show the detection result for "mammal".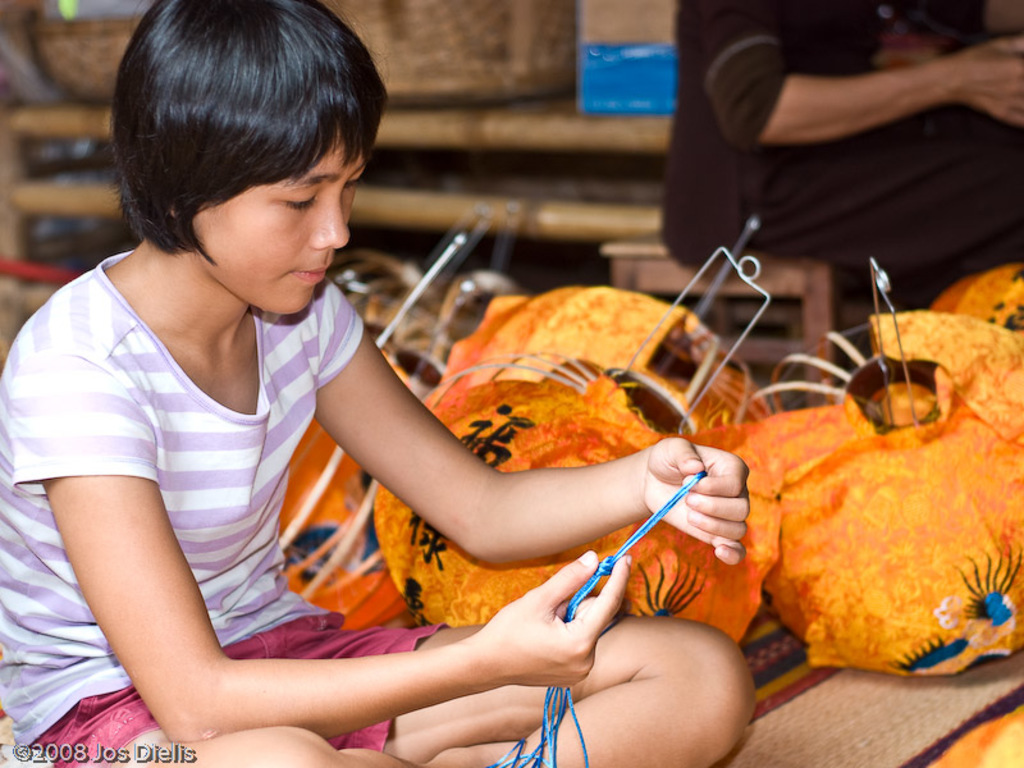
rect(31, 81, 739, 749).
